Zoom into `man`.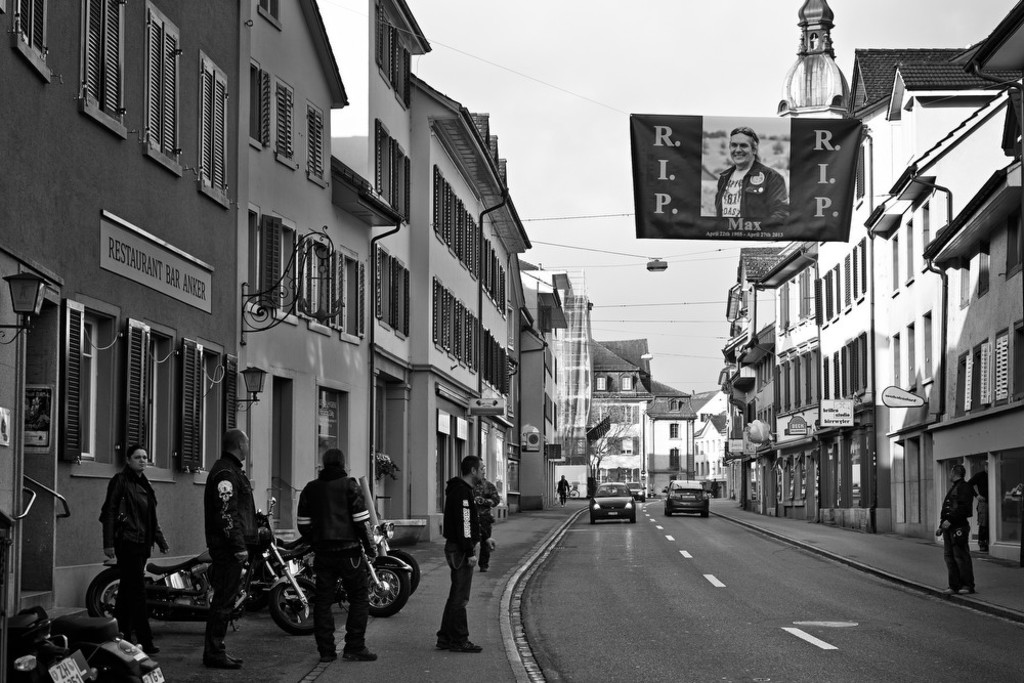
Zoom target: detection(203, 424, 256, 667).
